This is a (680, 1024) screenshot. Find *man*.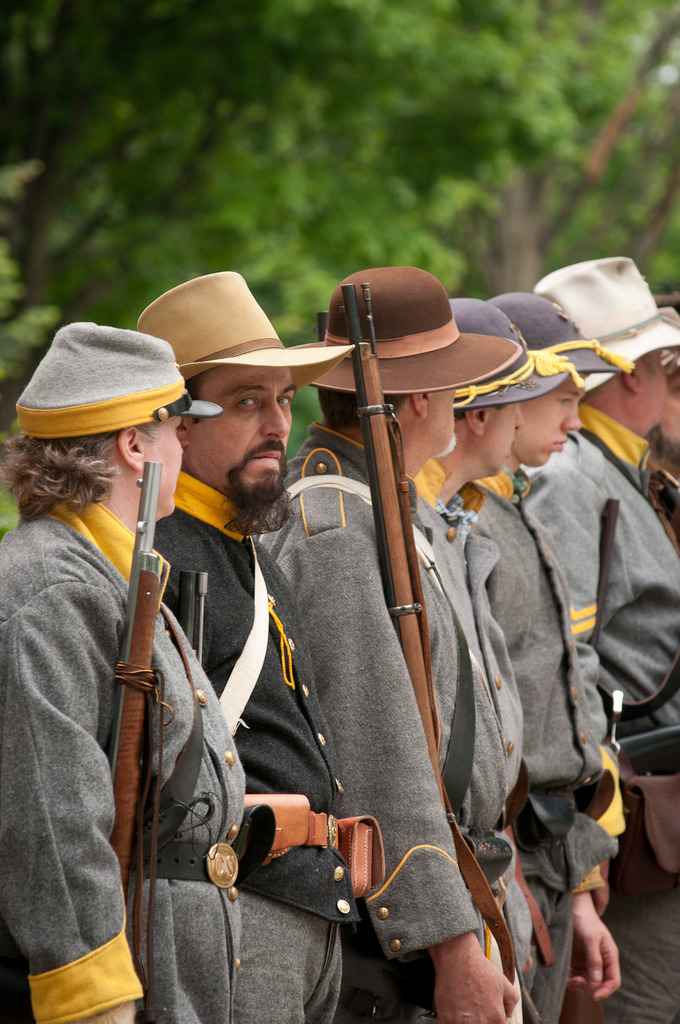
Bounding box: pyautogui.locateOnScreen(415, 296, 548, 1023).
